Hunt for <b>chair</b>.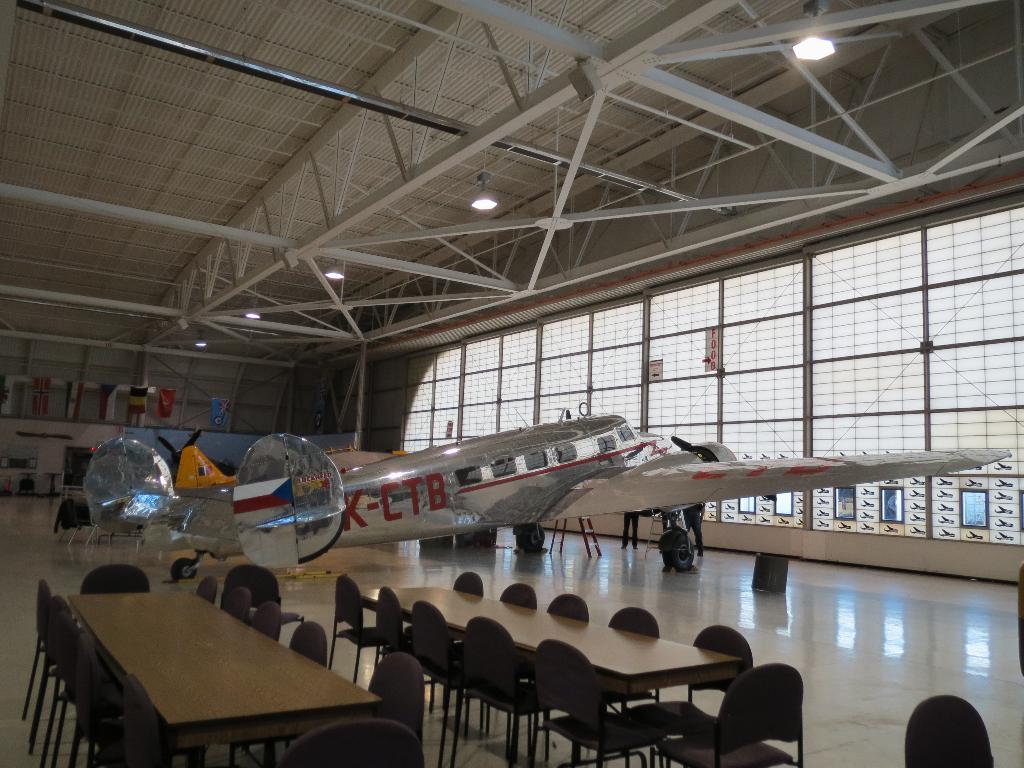
Hunted down at <box>217,590,250,618</box>.
